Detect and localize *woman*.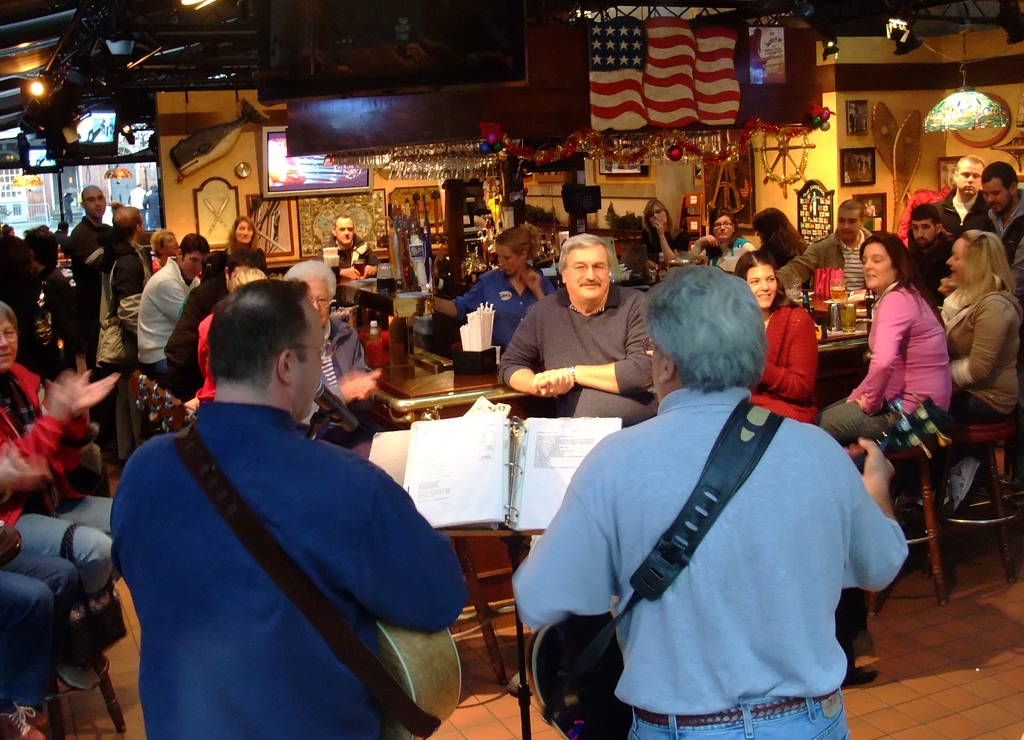
Localized at {"x1": 730, "y1": 253, "x2": 820, "y2": 429}.
